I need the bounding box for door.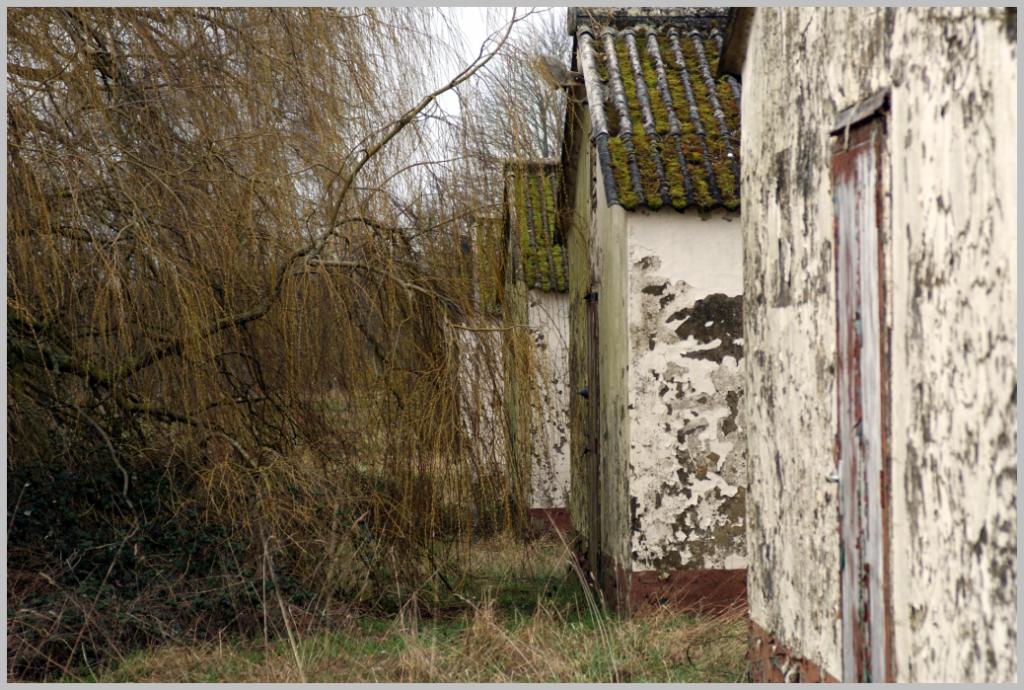
Here it is: [823, 151, 903, 680].
